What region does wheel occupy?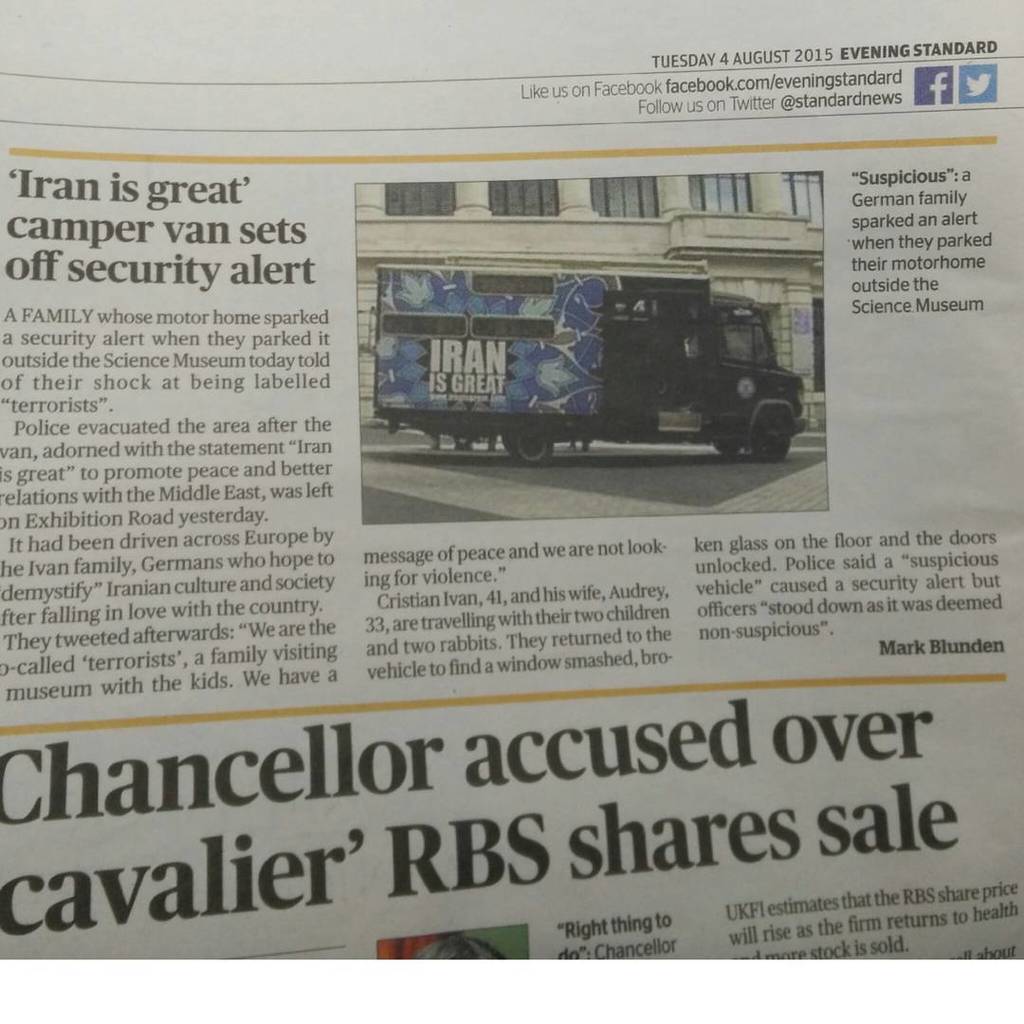
713 435 741 458.
